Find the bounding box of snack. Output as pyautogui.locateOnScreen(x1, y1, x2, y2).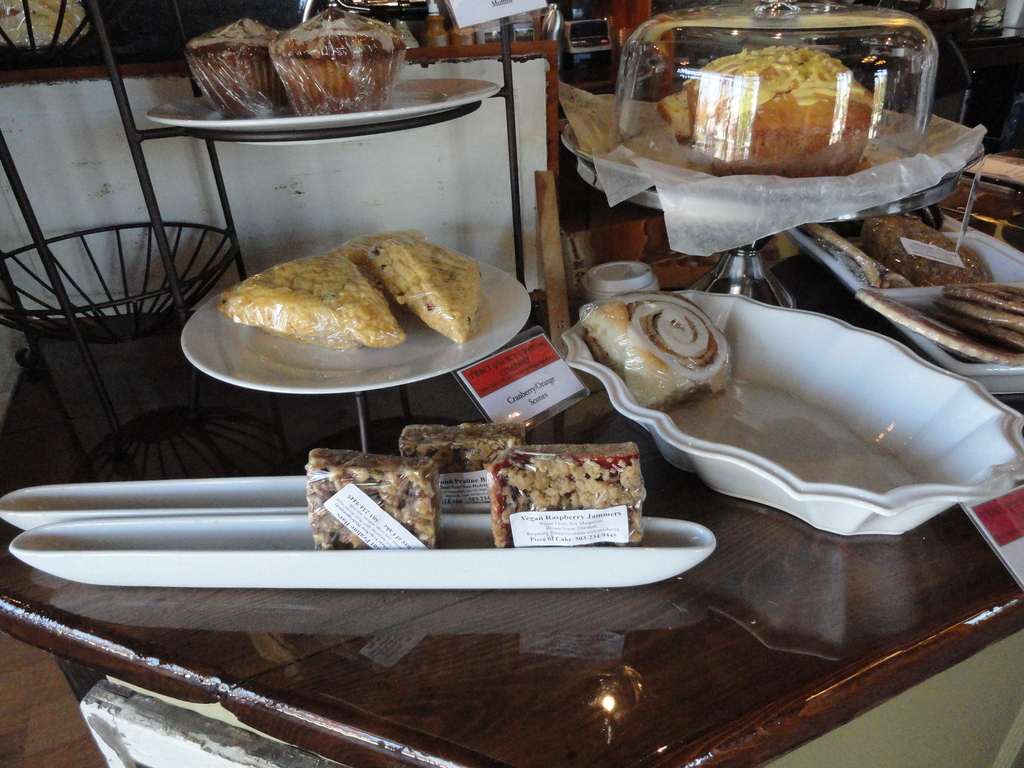
pyautogui.locateOnScreen(660, 44, 874, 178).
